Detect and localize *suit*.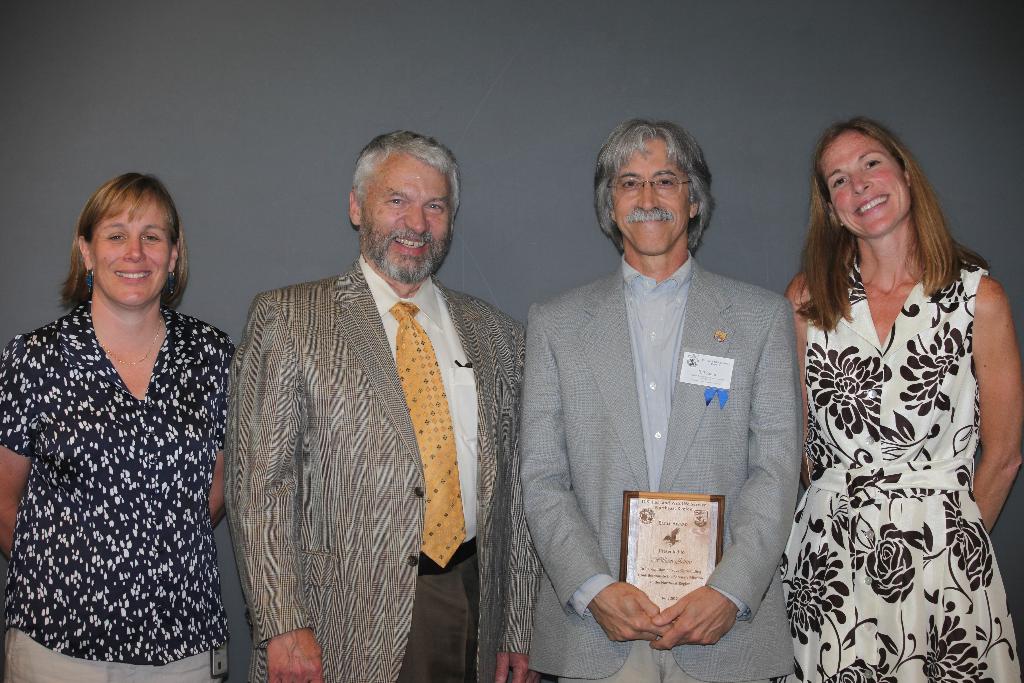
Localized at box=[519, 251, 808, 682].
